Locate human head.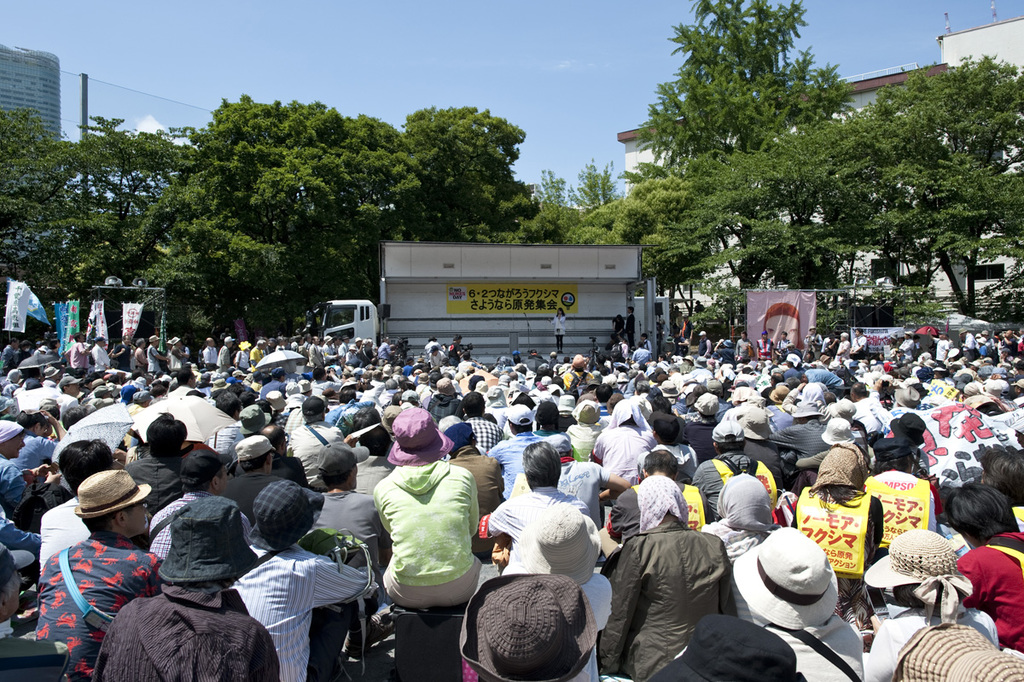
Bounding box: BBox(689, 615, 802, 681).
